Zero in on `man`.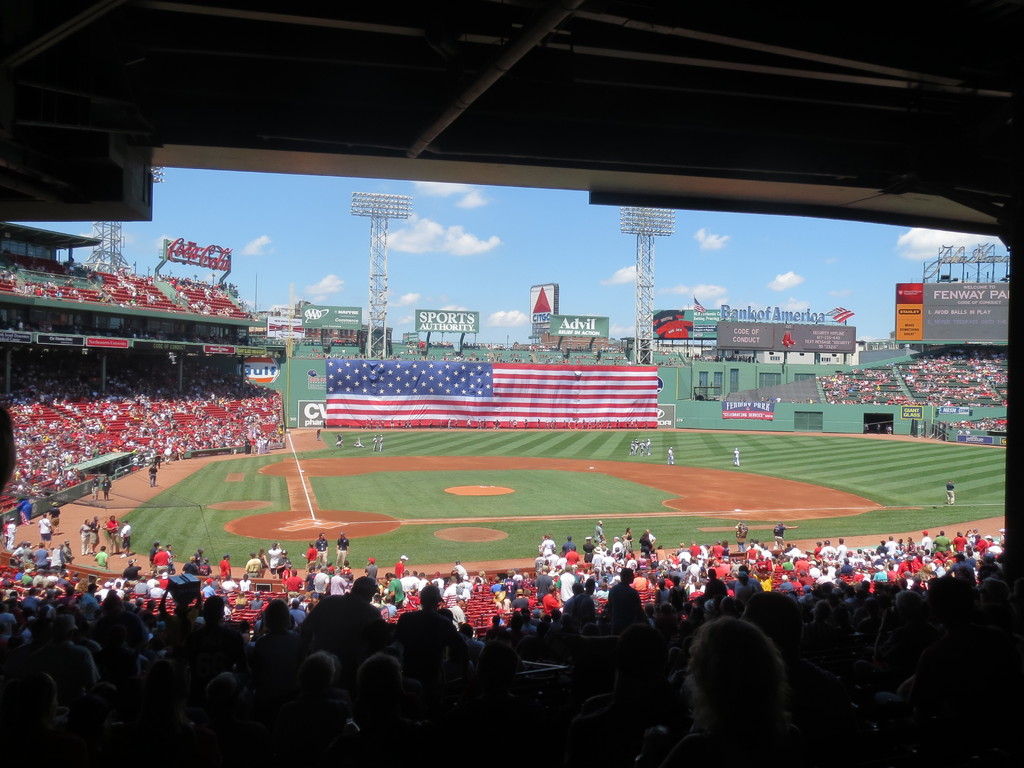
Zeroed in: 624,528,635,545.
